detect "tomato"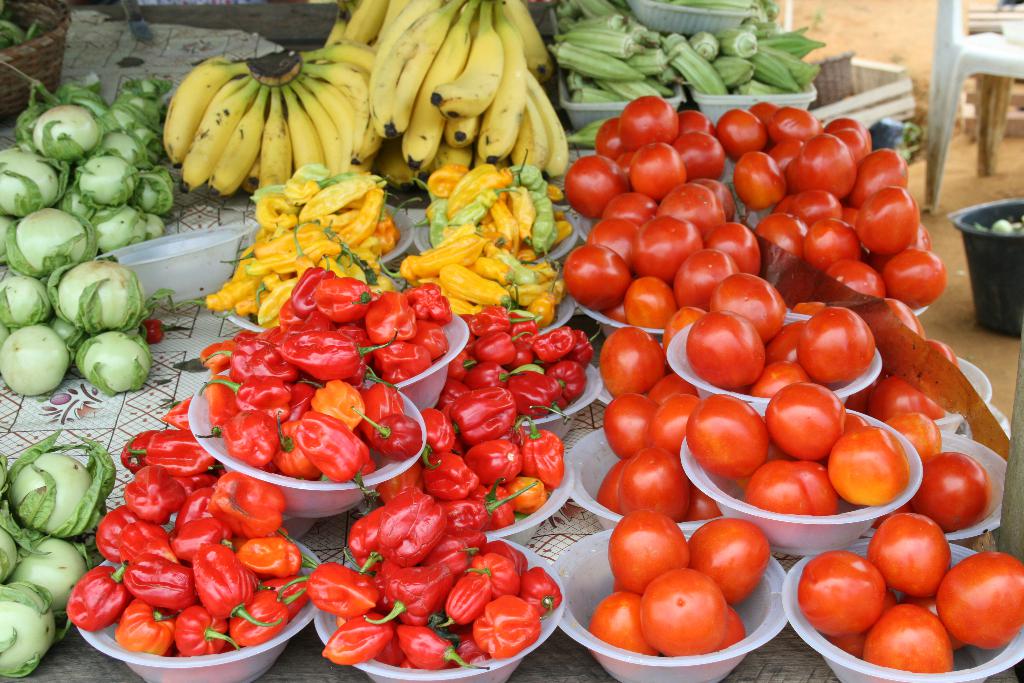
select_region(609, 188, 656, 226)
